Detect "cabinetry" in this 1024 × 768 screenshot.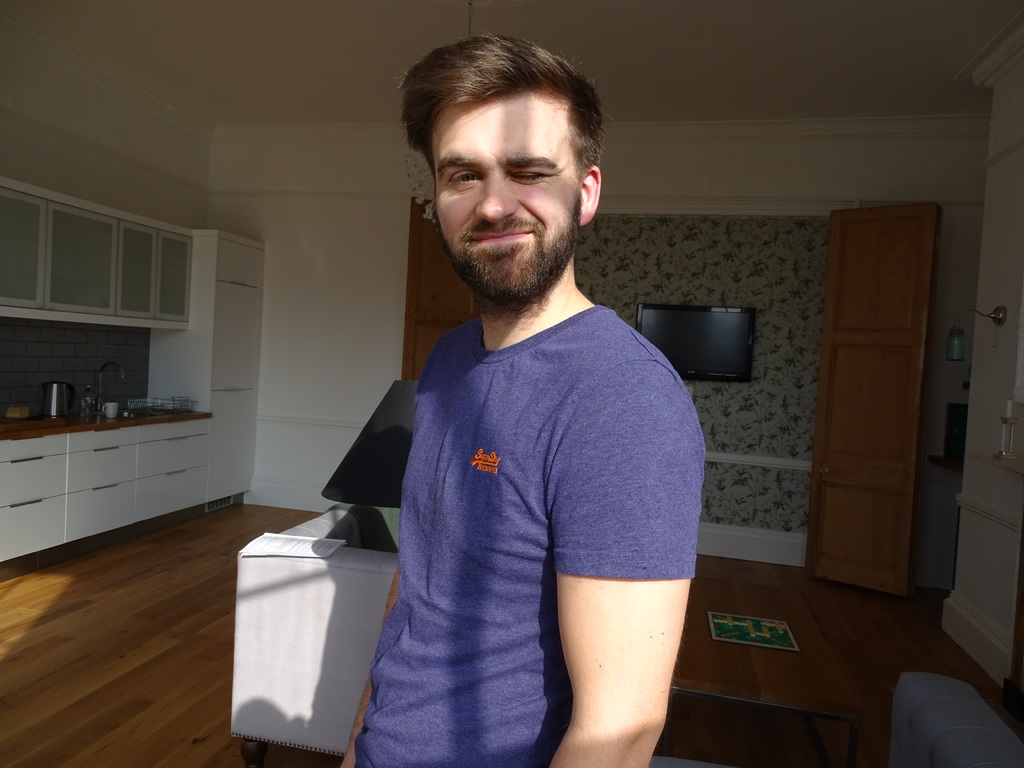
Detection: 157, 232, 189, 328.
